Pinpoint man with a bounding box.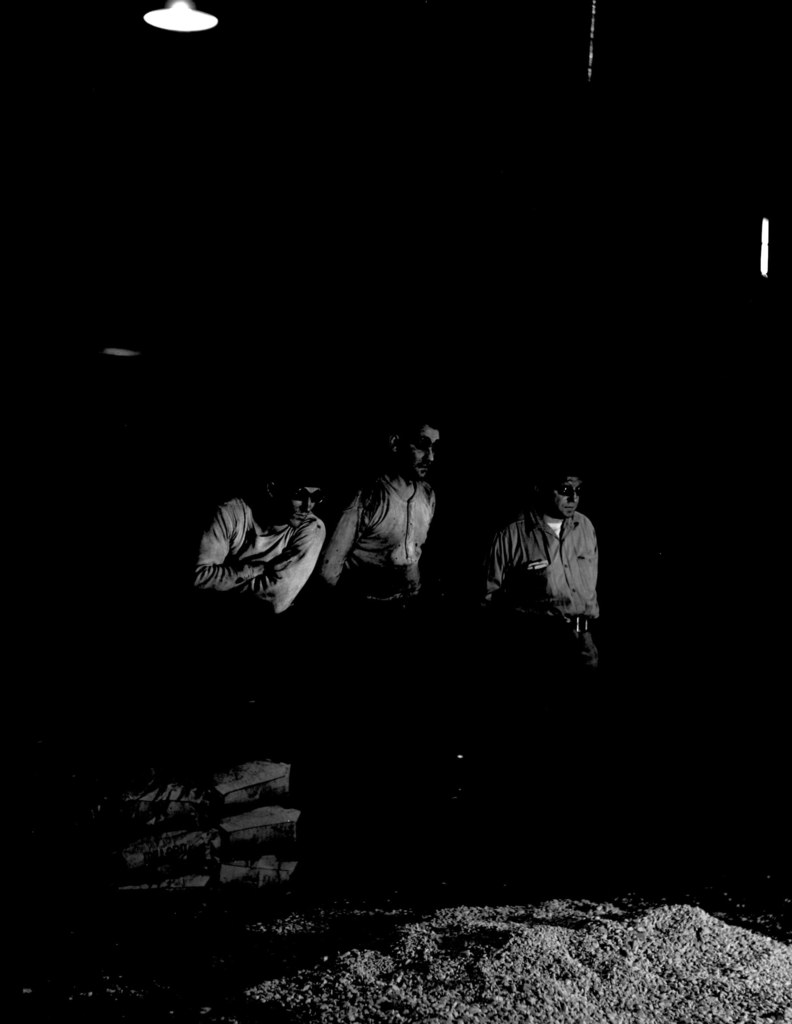
321/413/443/639.
